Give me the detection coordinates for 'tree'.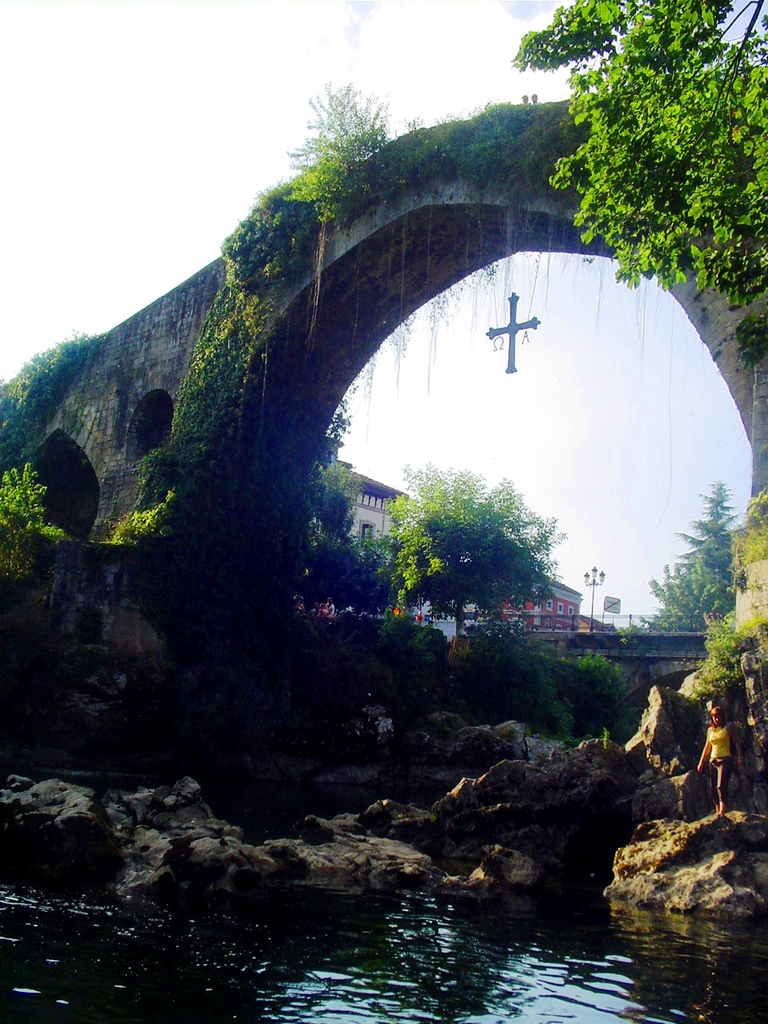
box(522, 0, 749, 306).
